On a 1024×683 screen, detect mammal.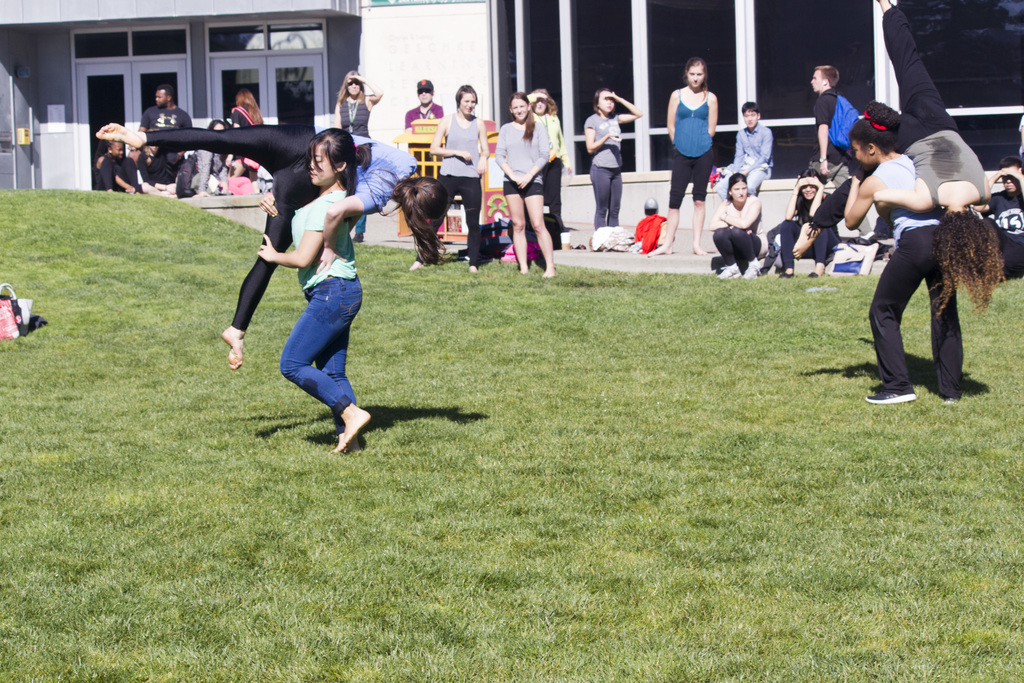
left=584, top=89, right=643, bottom=226.
